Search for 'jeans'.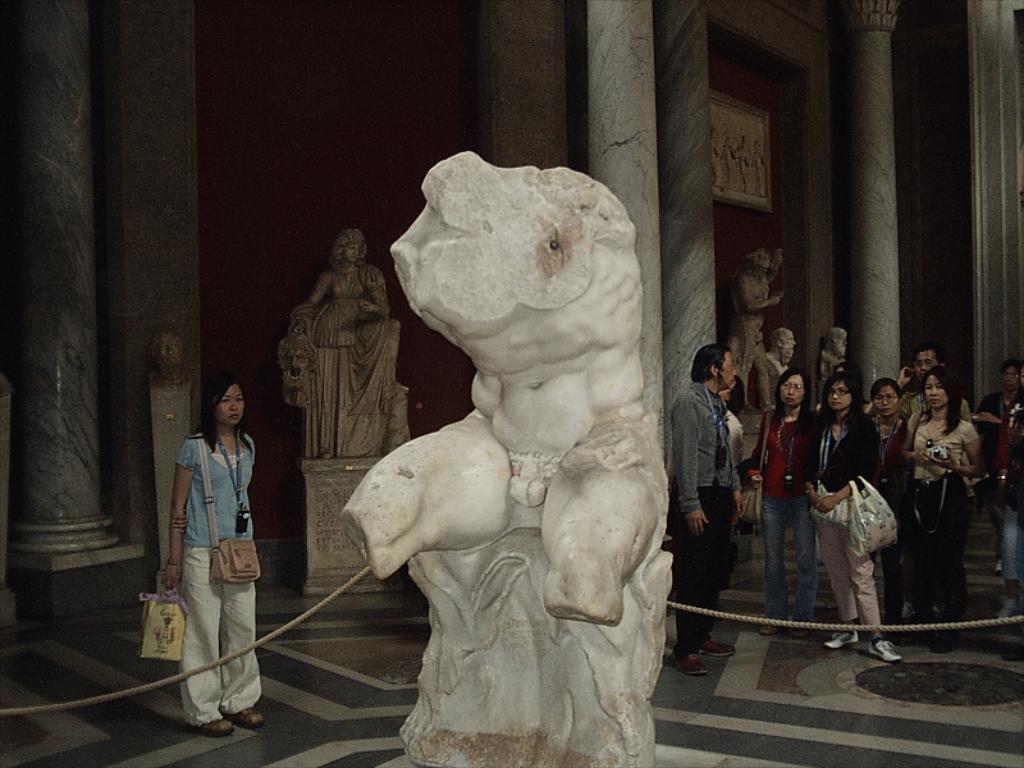
Found at (765, 495, 818, 620).
